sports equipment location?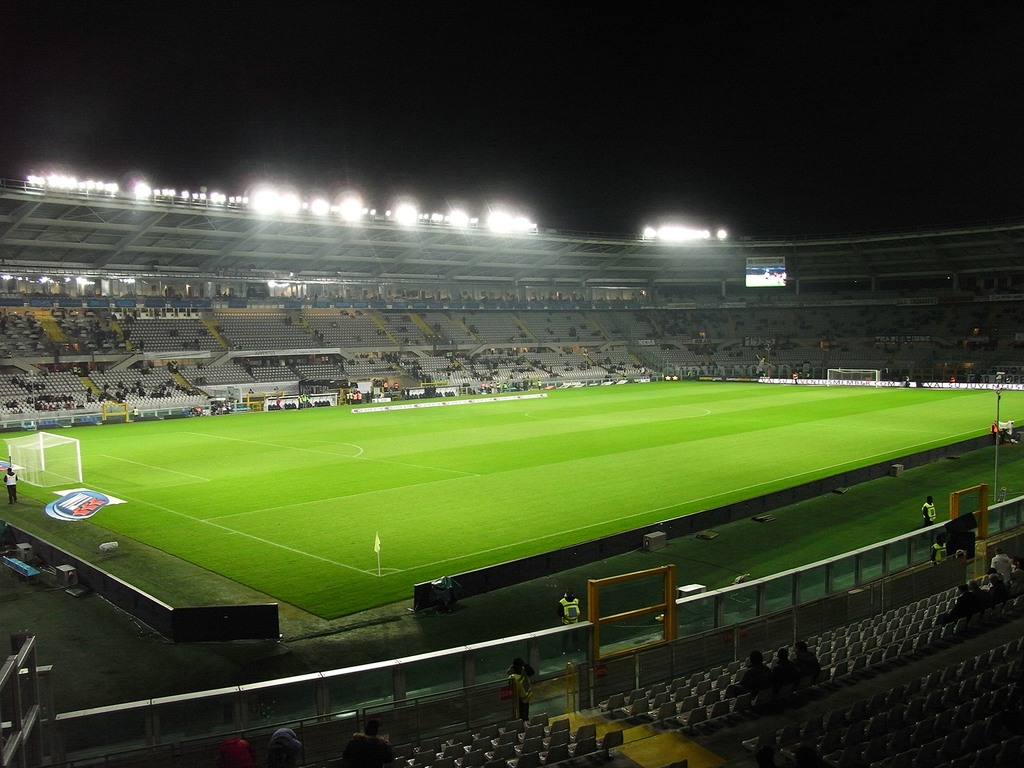
left=3, top=431, right=83, bottom=490
